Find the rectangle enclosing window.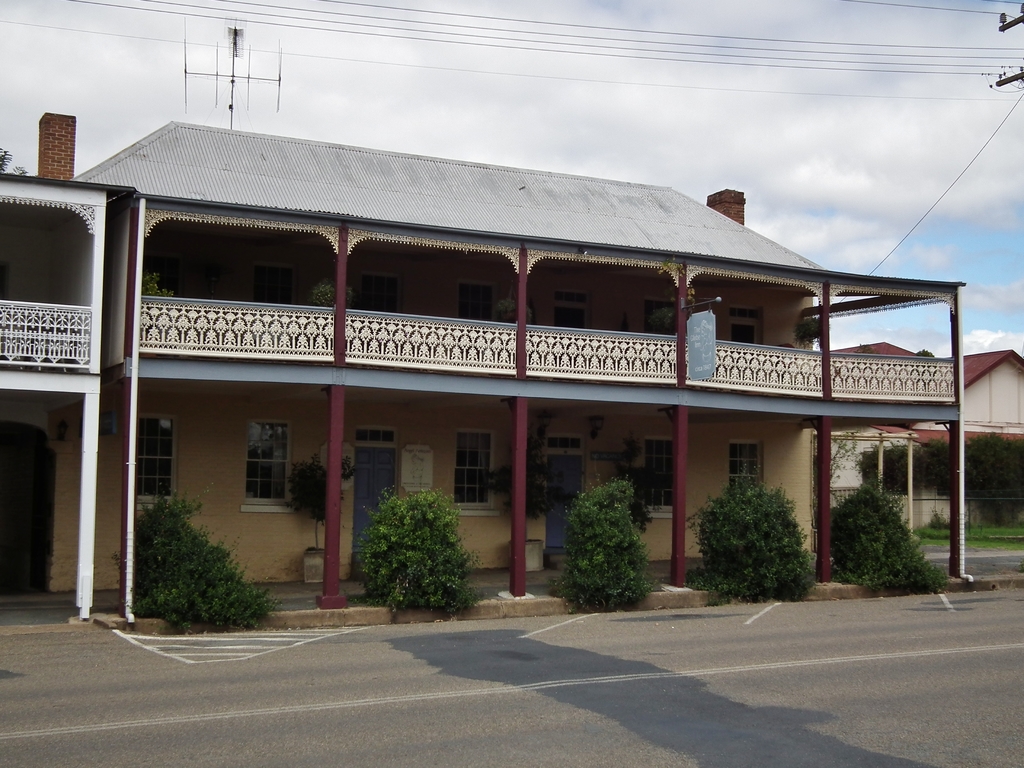
crop(728, 440, 766, 506).
